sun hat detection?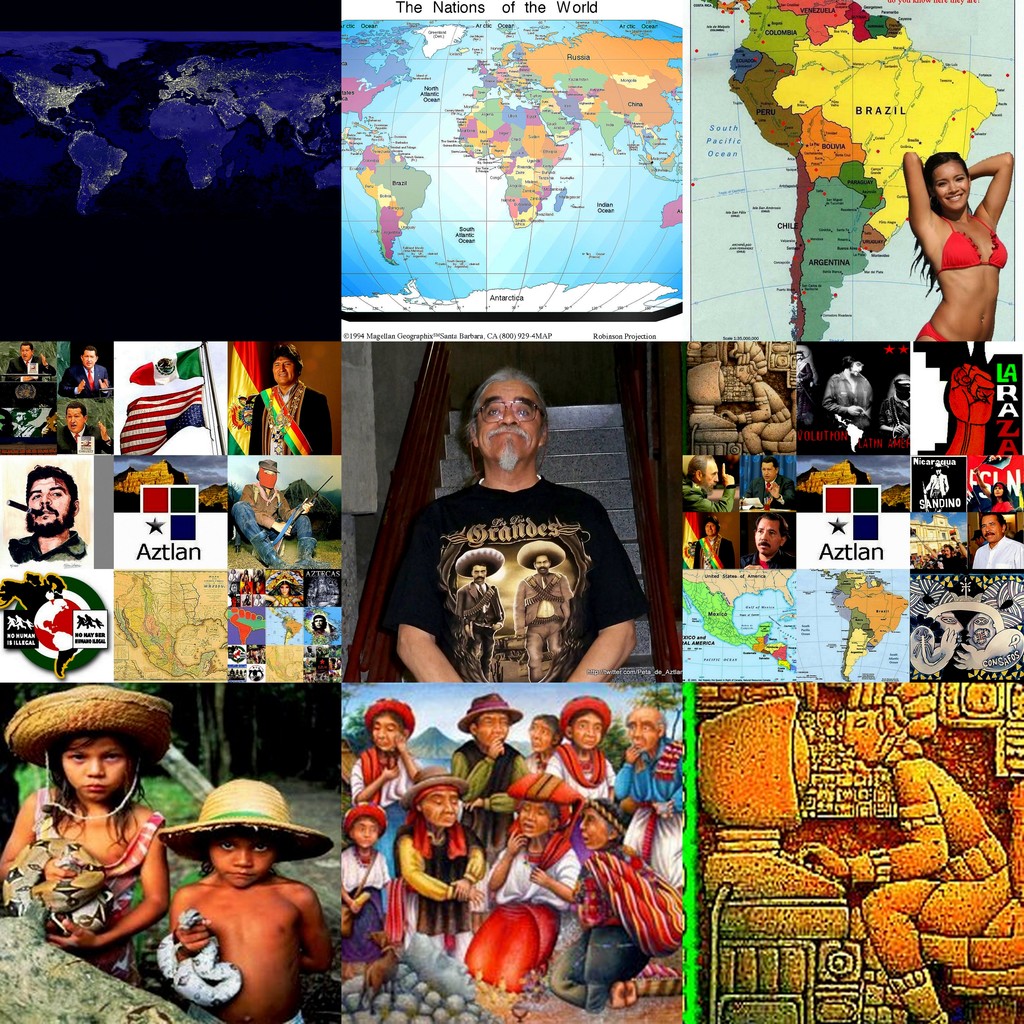
BBox(152, 778, 339, 867)
